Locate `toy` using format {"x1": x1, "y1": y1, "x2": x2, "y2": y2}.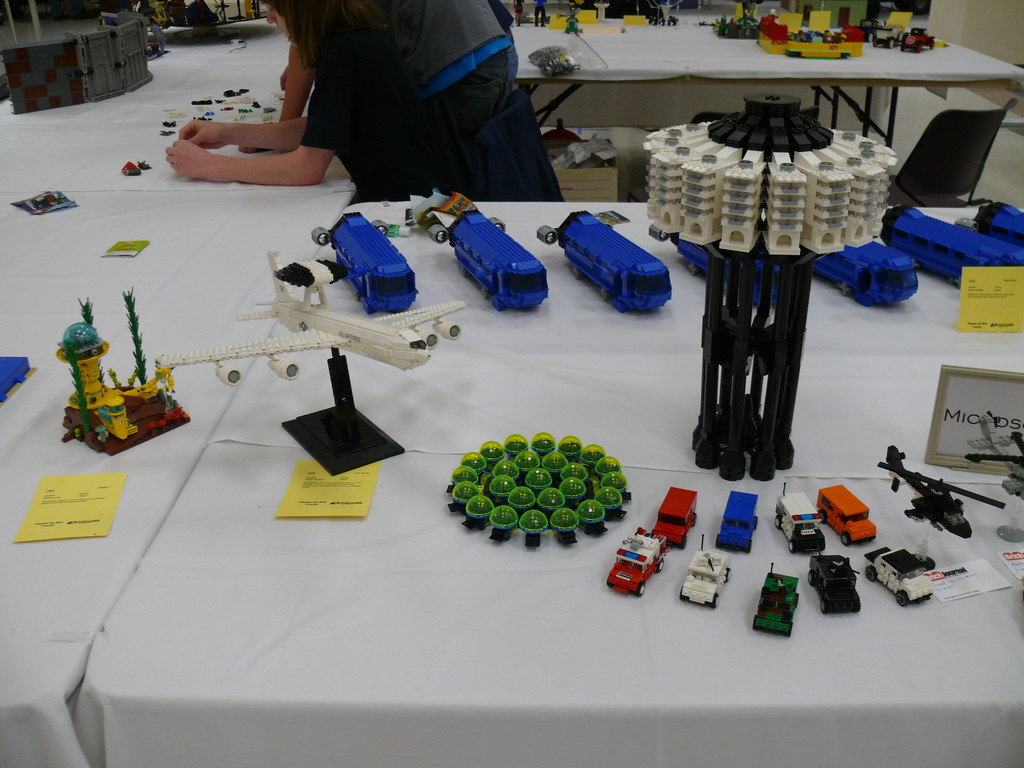
{"x1": 868, "y1": 446, "x2": 1001, "y2": 543}.
